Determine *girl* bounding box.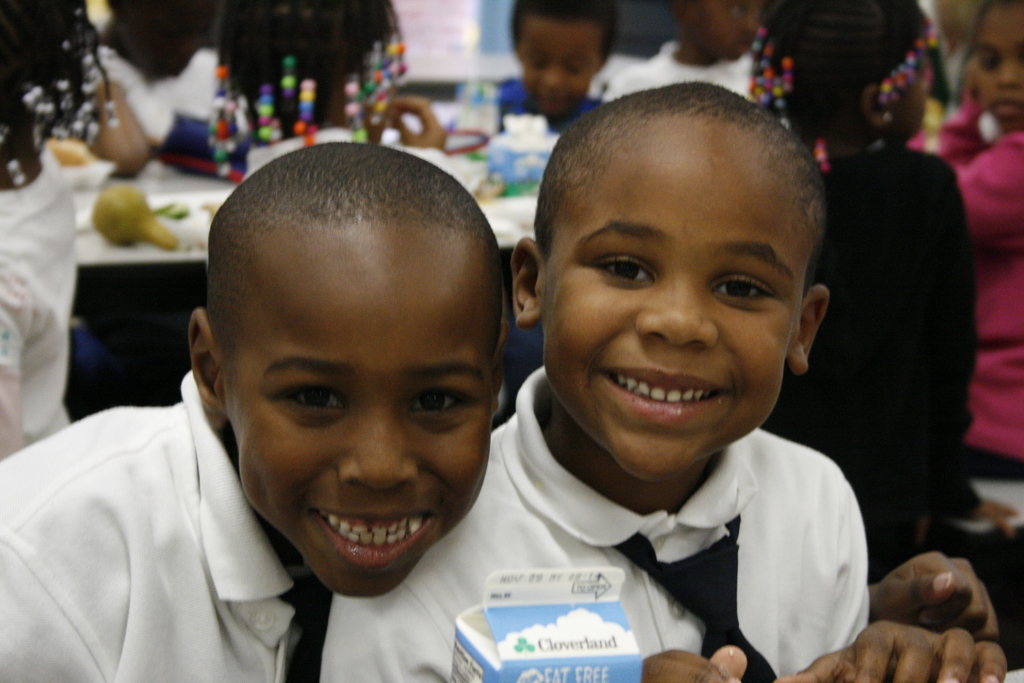
Determined: select_region(909, 0, 1023, 484).
